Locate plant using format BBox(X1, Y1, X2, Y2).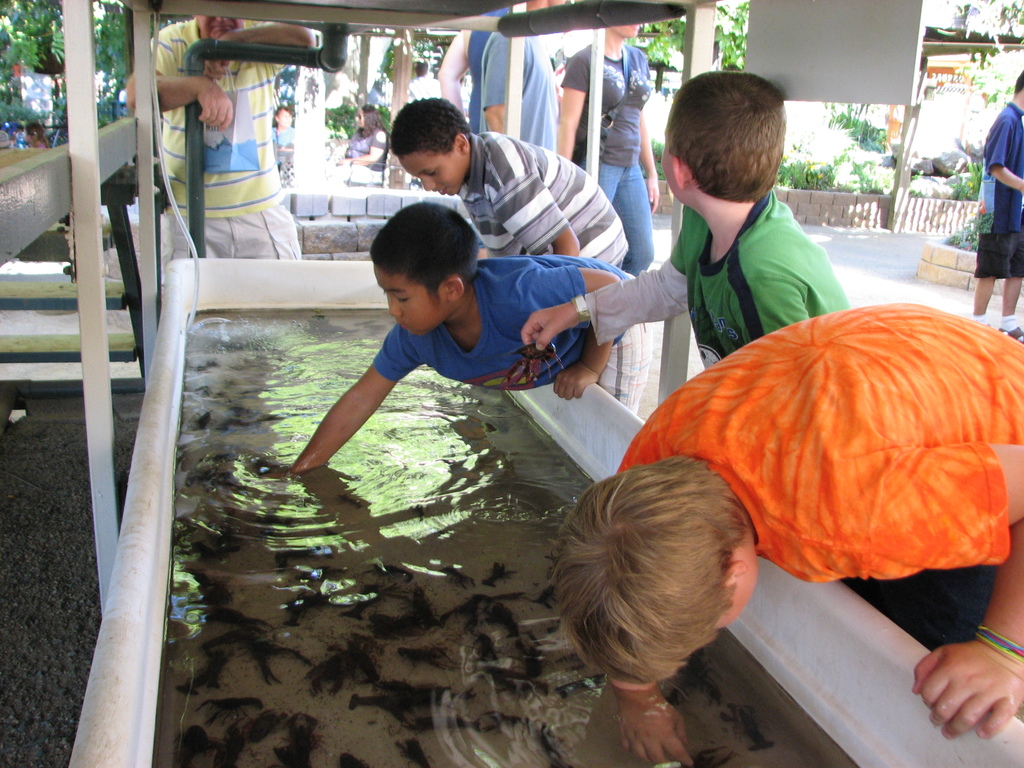
BBox(948, 203, 982, 253).
